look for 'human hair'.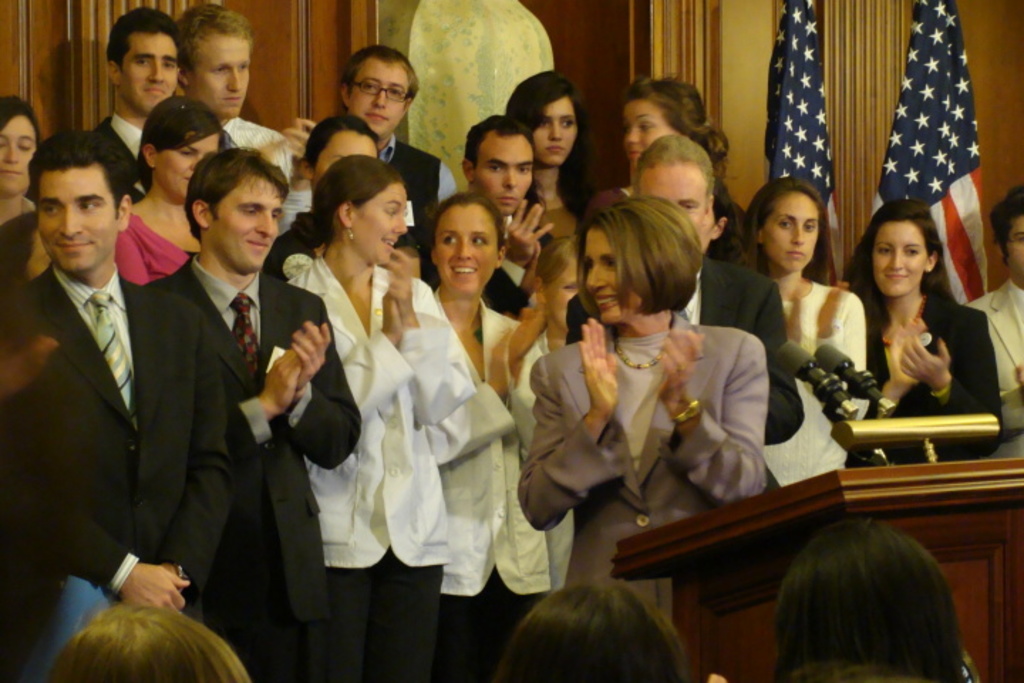
Found: x1=176, y1=3, x2=250, y2=80.
